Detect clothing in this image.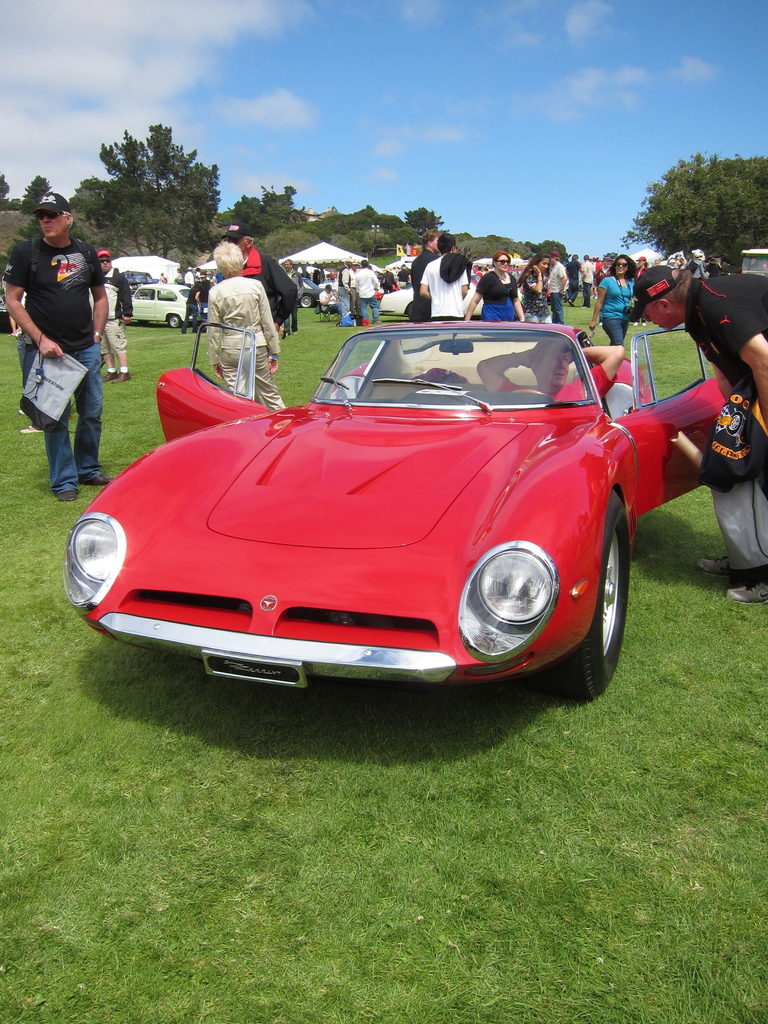
Detection: locate(428, 257, 480, 321).
